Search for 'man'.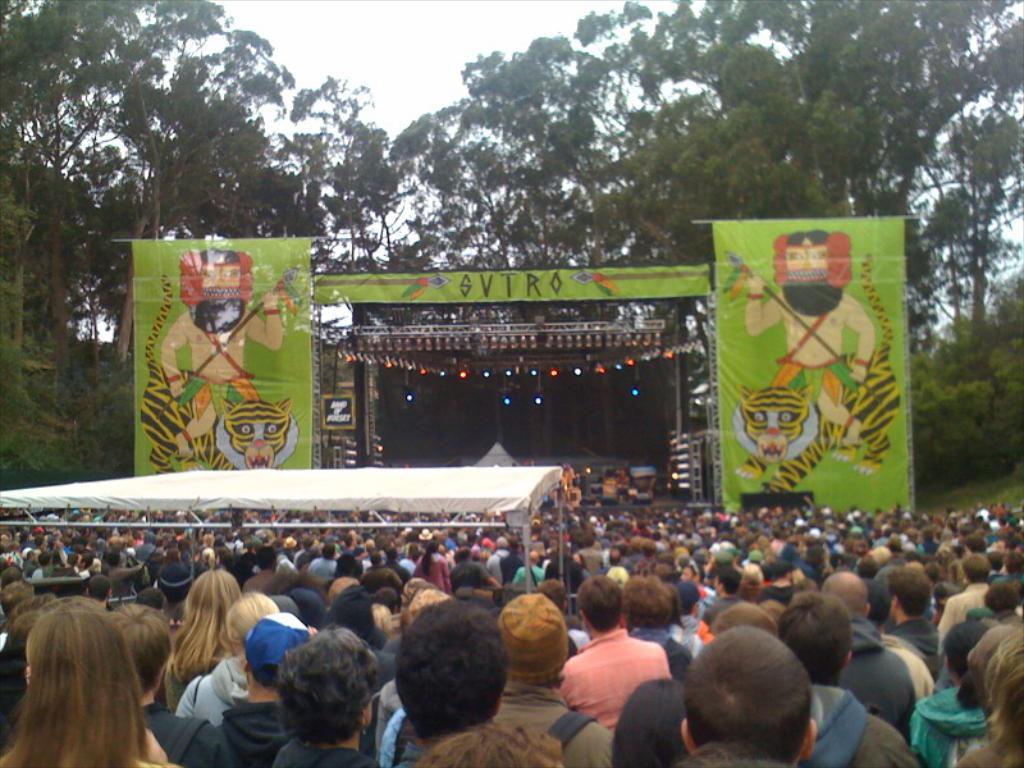
Found at region(55, 538, 91, 576).
